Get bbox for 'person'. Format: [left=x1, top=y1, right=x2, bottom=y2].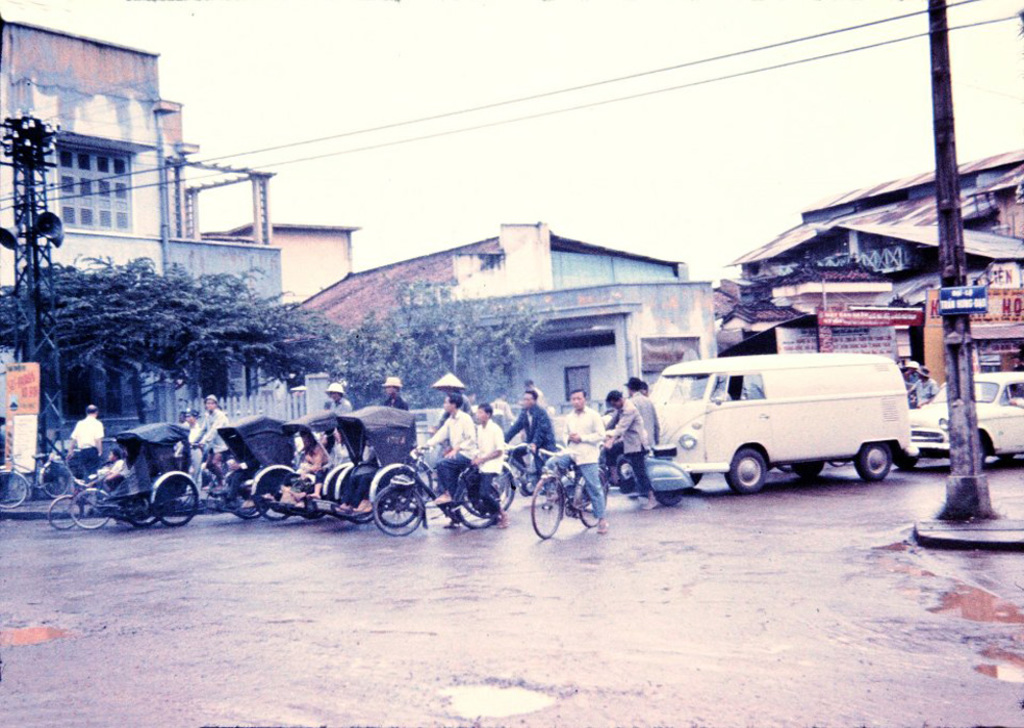
[left=97, top=446, right=132, bottom=495].
